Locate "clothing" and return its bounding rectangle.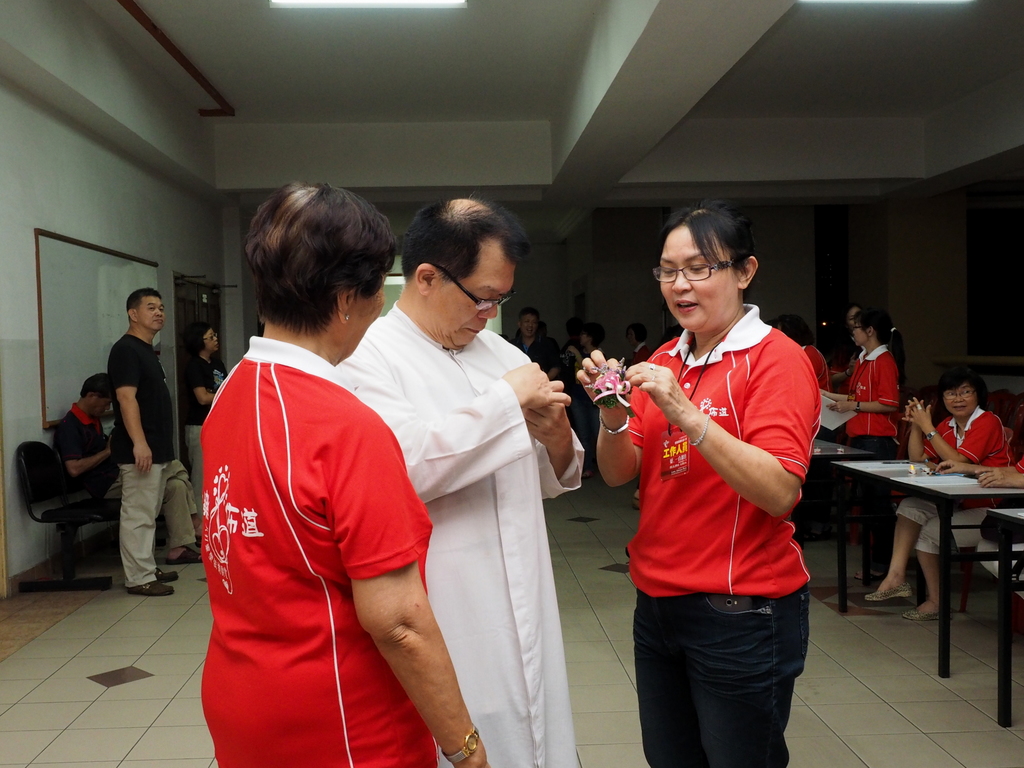
detection(196, 303, 431, 756).
